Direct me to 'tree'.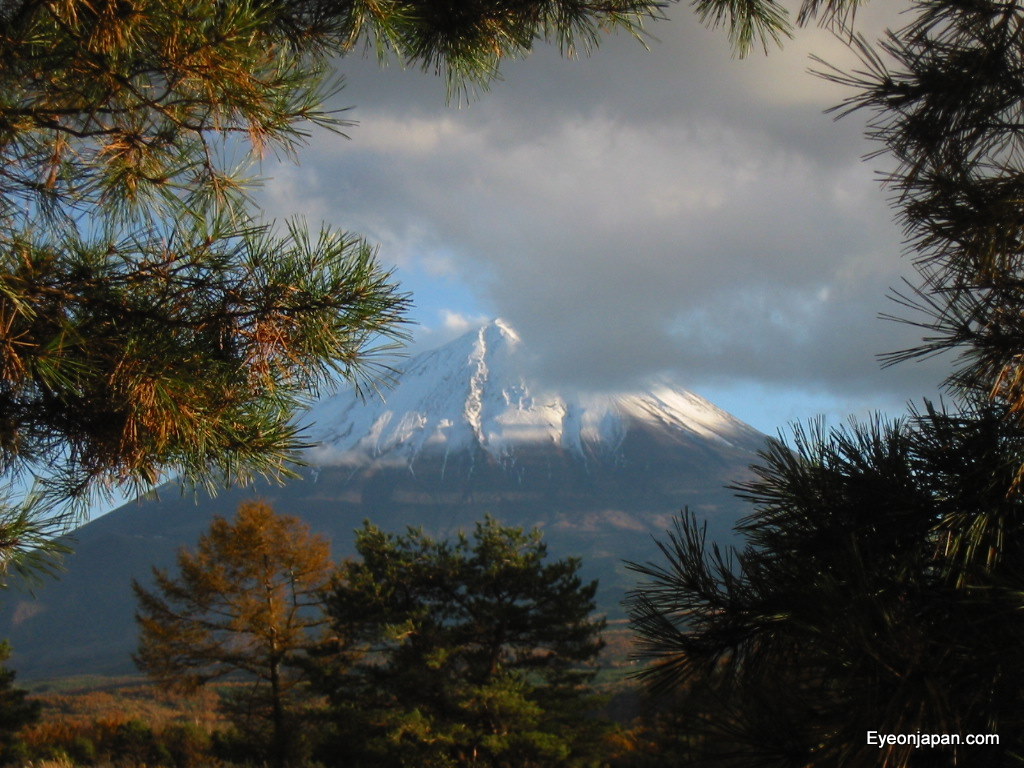
Direction: <region>331, 502, 608, 767</region>.
